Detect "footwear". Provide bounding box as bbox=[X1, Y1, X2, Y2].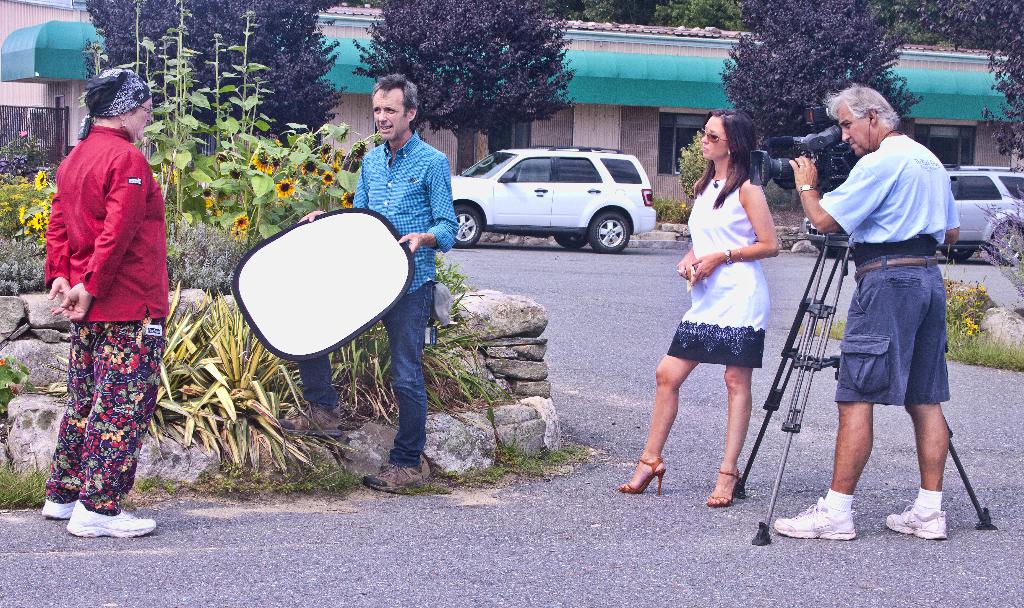
bbox=[362, 462, 447, 496].
